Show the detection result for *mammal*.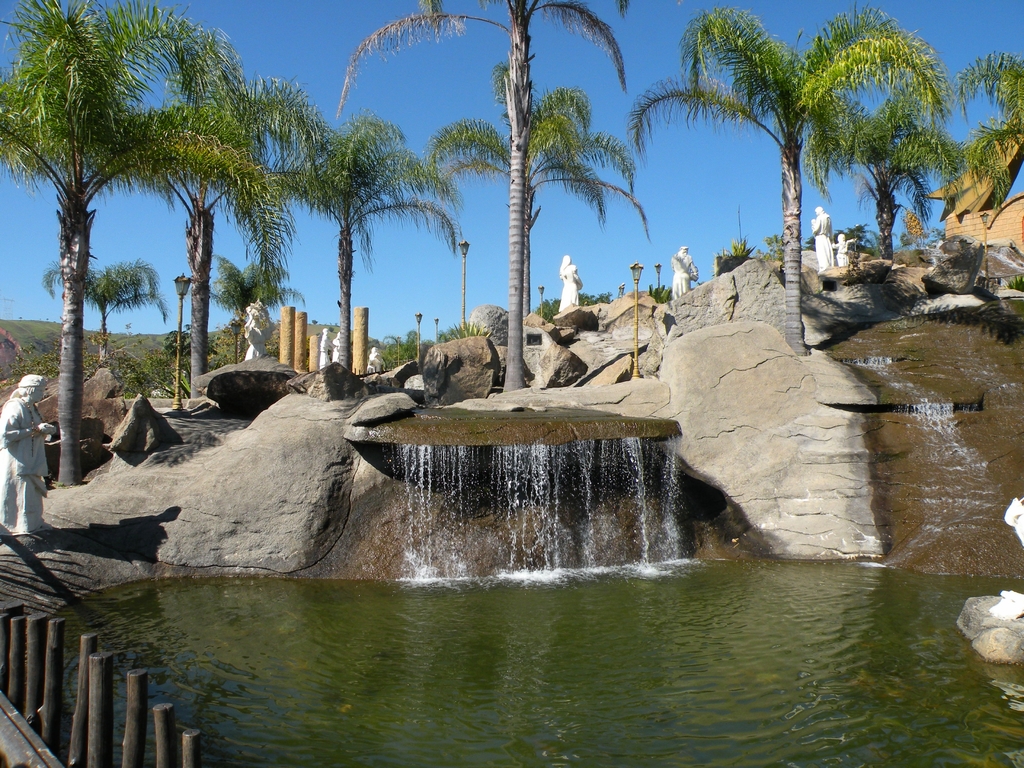
(x1=840, y1=234, x2=854, y2=284).
